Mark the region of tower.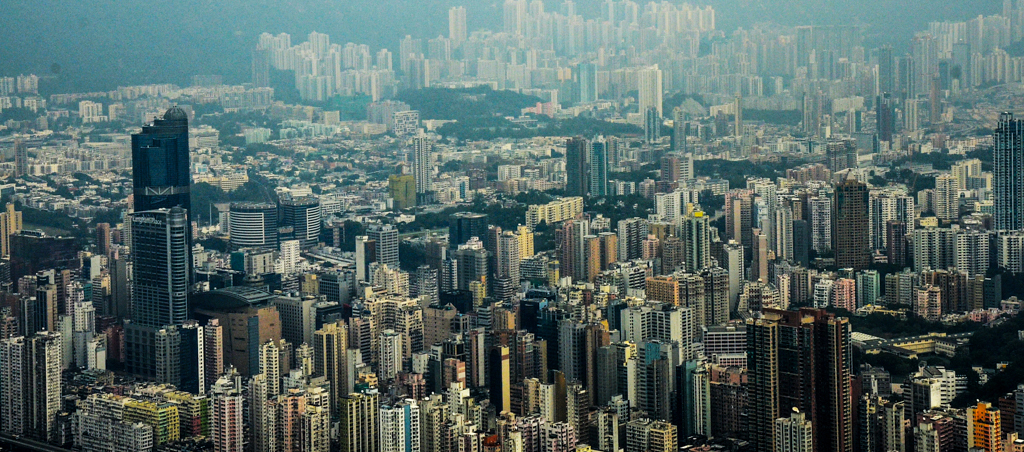
Region: <region>201, 312, 222, 378</region>.
